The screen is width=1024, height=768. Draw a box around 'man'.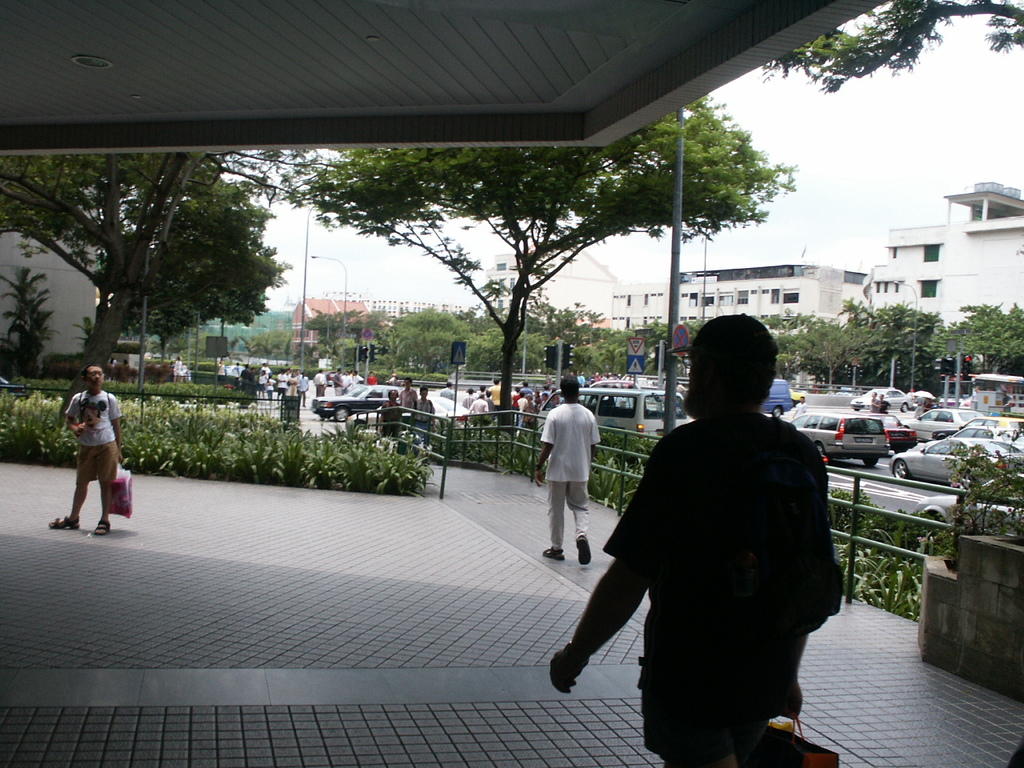
518,380,532,390.
